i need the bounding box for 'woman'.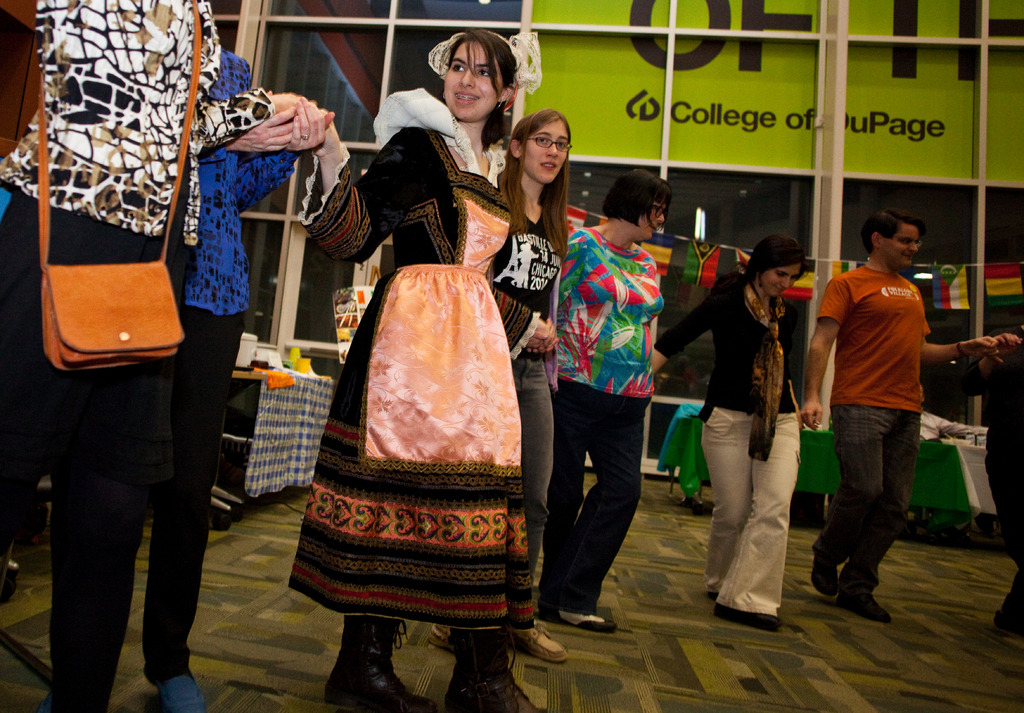
Here it is: detection(186, 41, 334, 712).
